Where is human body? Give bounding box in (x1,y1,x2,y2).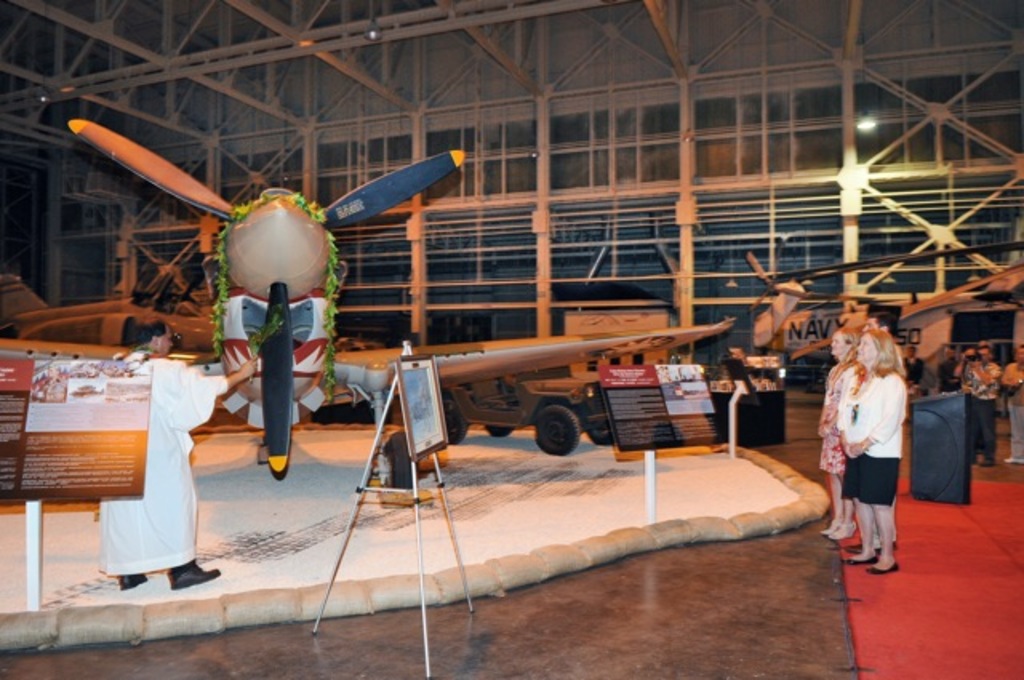
(819,328,864,539).
